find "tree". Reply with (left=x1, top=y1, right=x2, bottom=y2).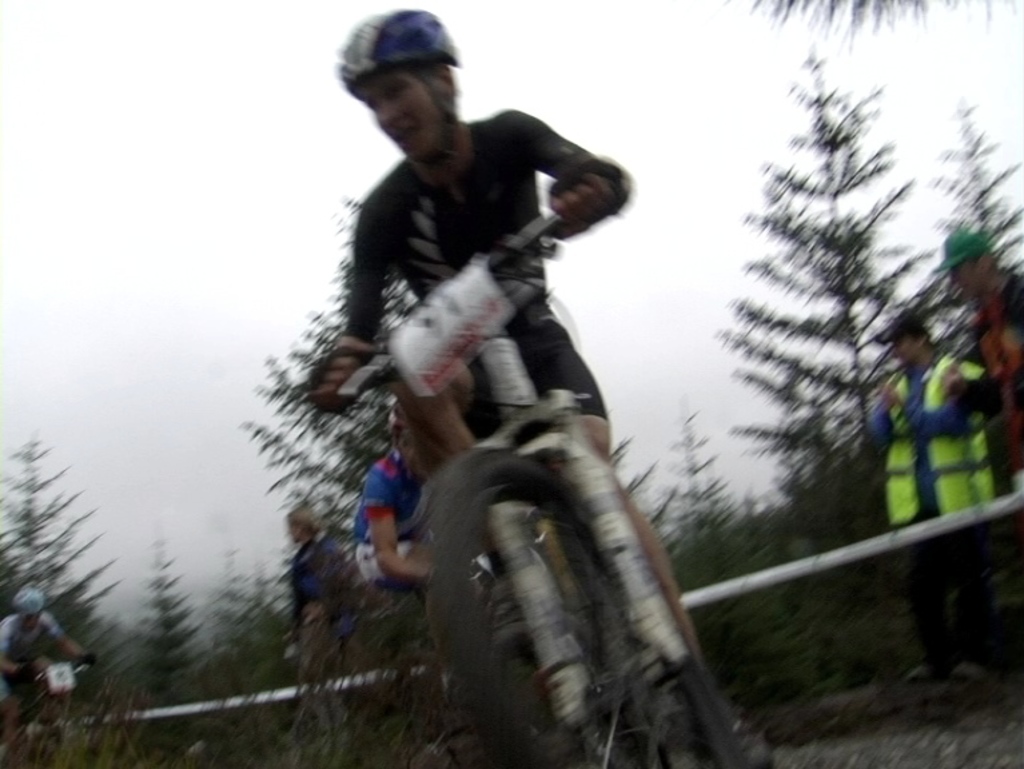
(left=656, top=407, right=809, bottom=712).
